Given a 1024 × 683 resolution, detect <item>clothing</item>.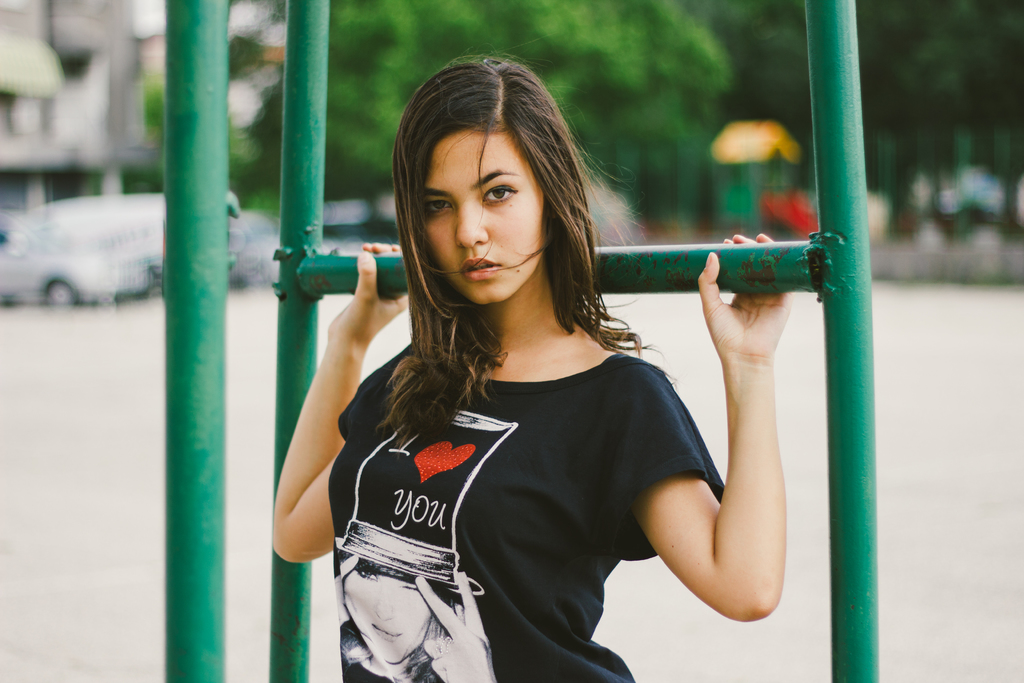
[left=311, top=286, right=750, bottom=659].
